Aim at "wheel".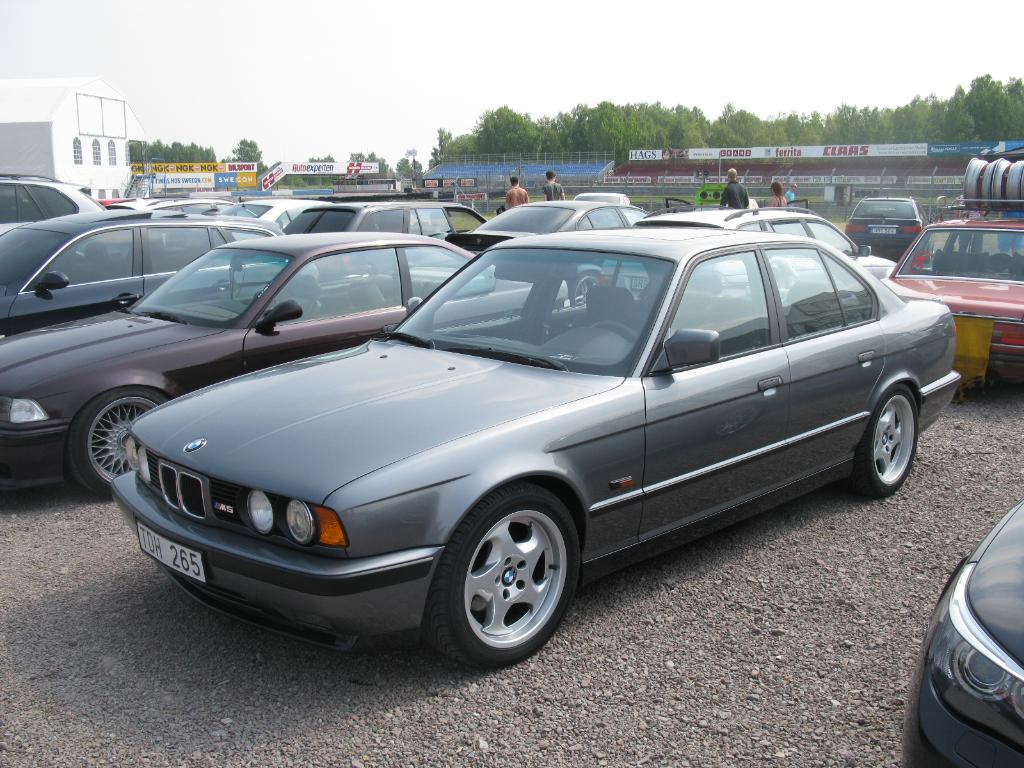
Aimed at {"x1": 846, "y1": 381, "x2": 919, "y2": 500}.
